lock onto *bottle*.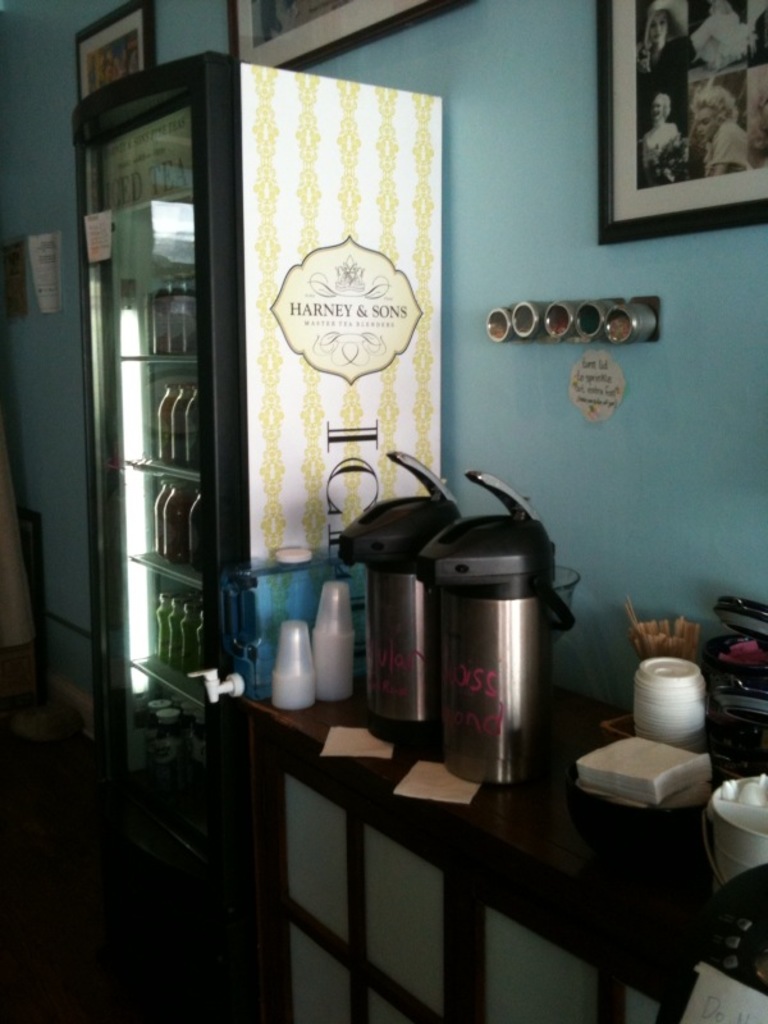
Locked: bbox=(166, 270, 183, 349).
